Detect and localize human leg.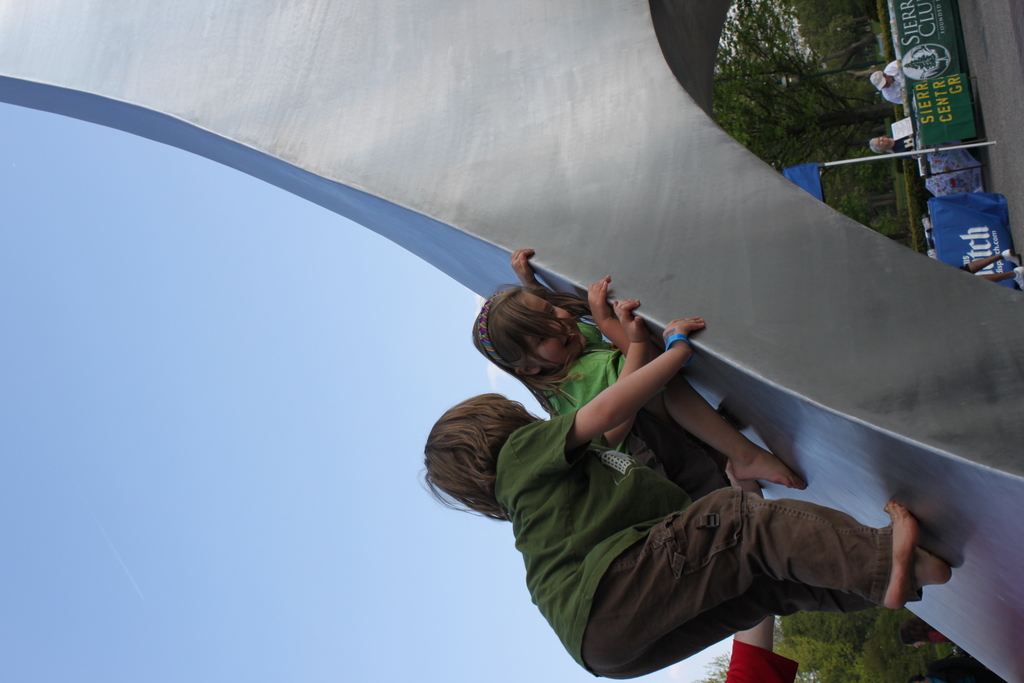
Localized at left=620, top=363, right=804, bottom=495.
